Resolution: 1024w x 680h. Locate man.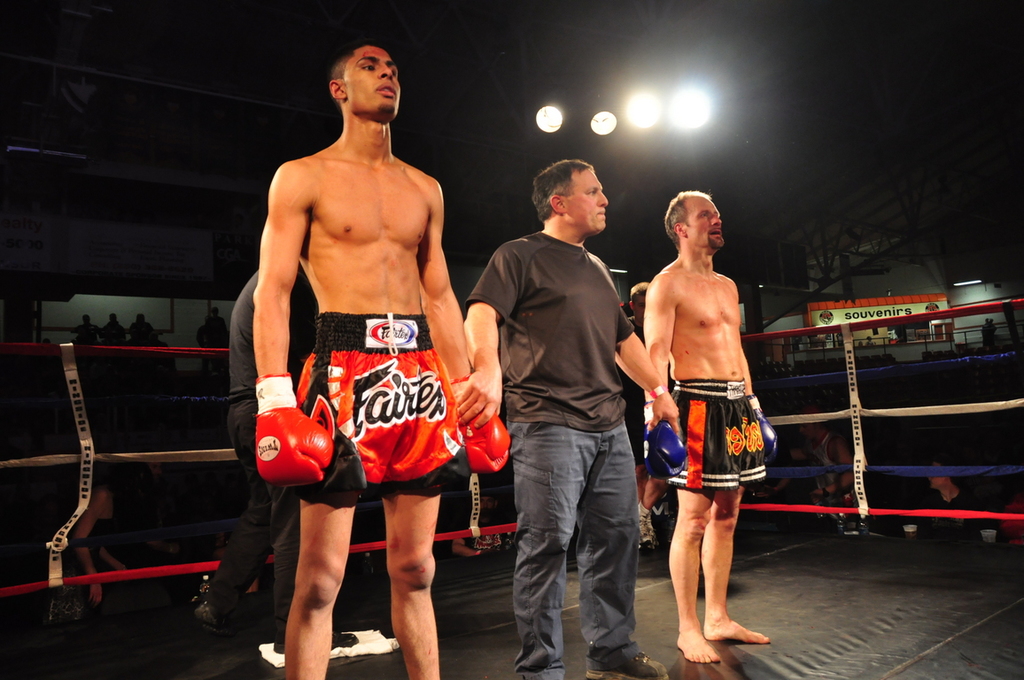
(461,152,675,679).
